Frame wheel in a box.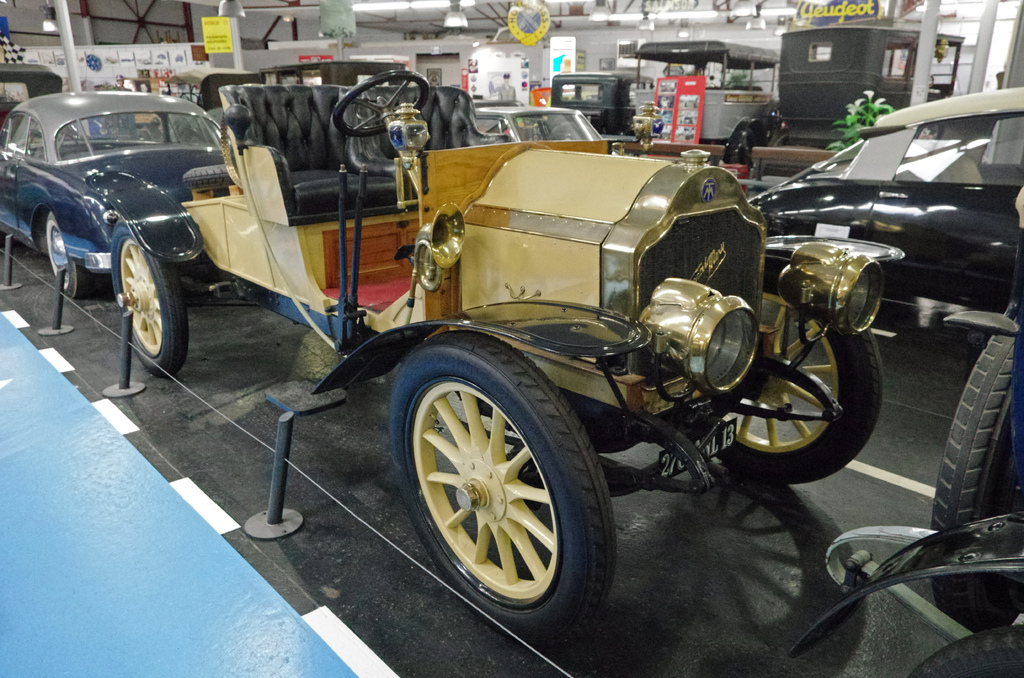
<box>38,204,95,309</box>.
